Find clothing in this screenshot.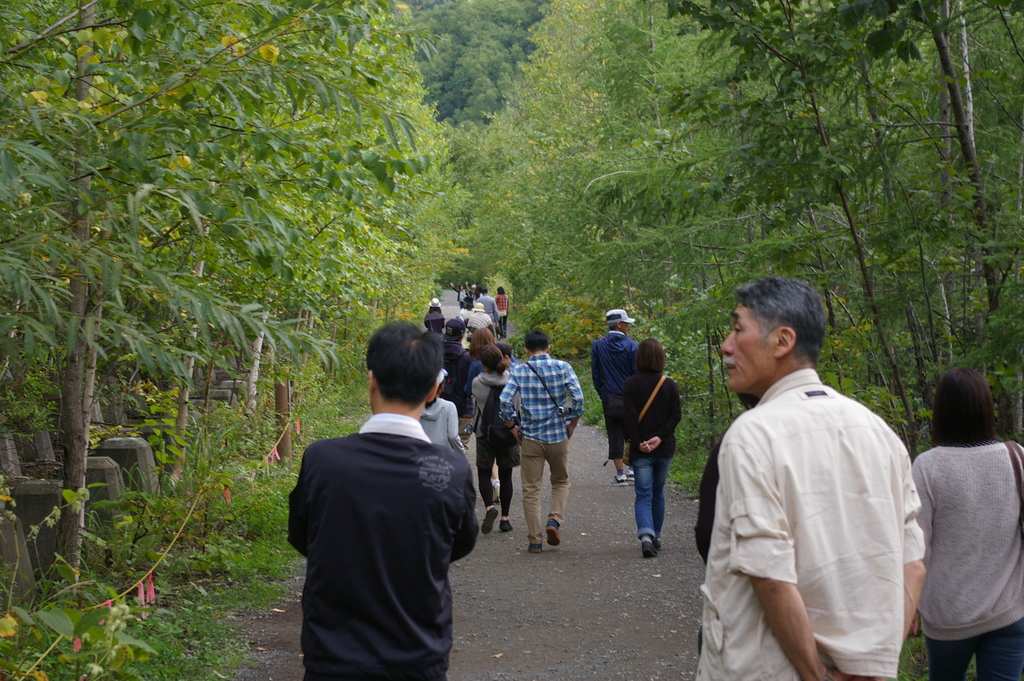
The bounding box for clothing is 468,287,476,297.
